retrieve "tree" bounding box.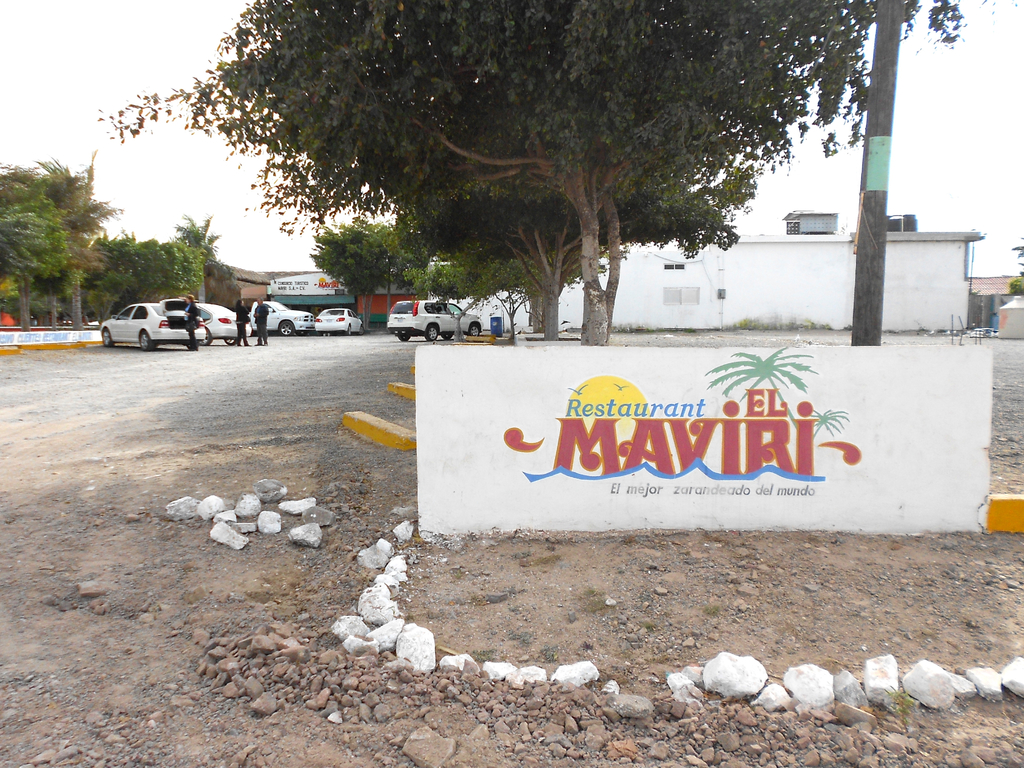
Bounding box: [x1=304, y1=209, x2=426, y2=315].
